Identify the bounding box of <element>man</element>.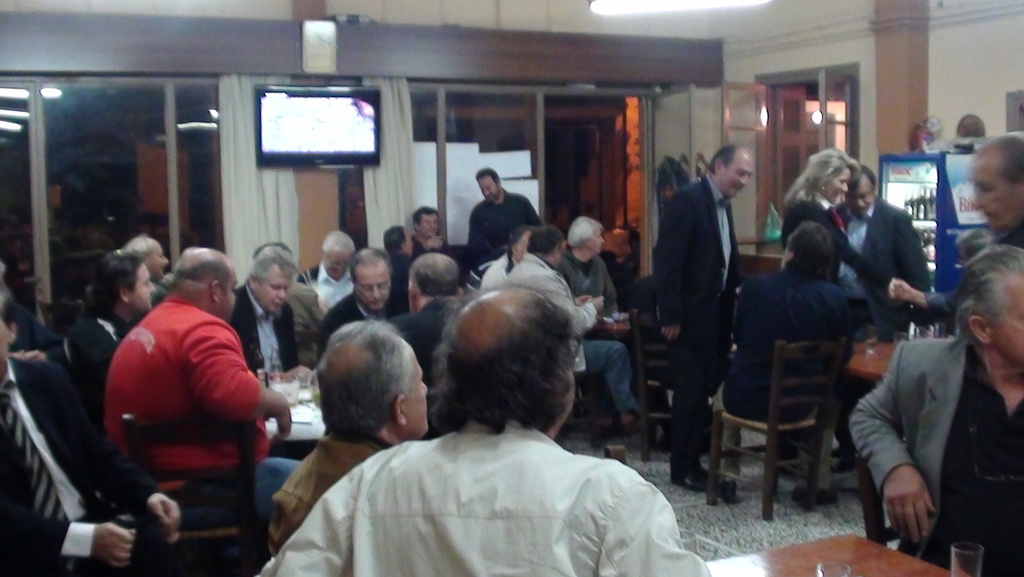
pyautogui.locateOnScreen(641, 146, 766, 492).
